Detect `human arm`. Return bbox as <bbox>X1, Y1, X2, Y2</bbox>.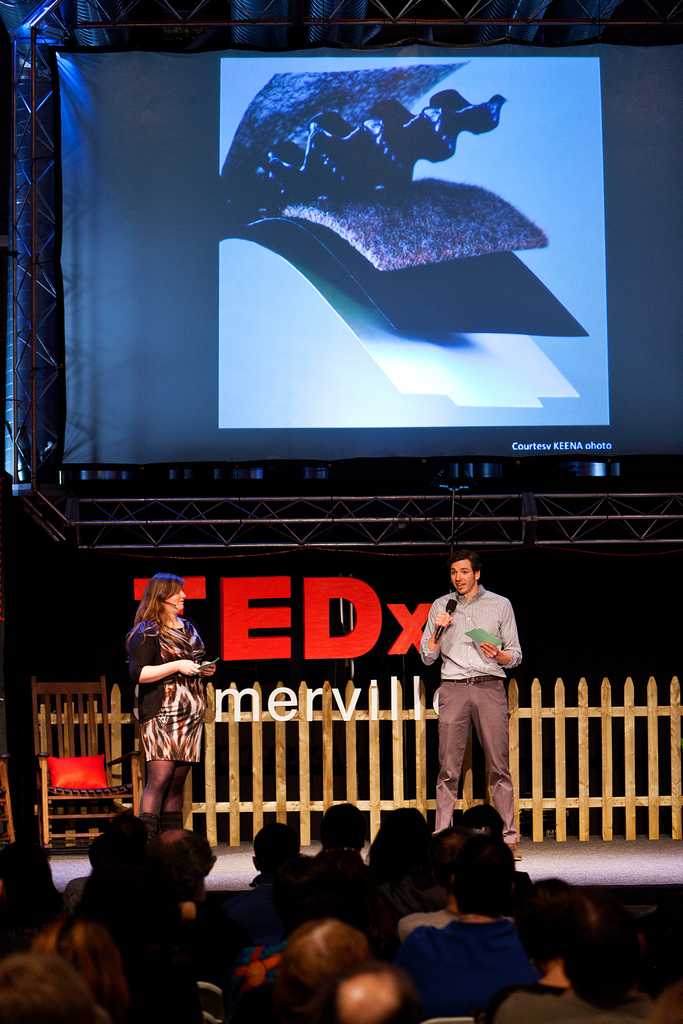
<bbox>403, 904, 422, 946</bbox>.
